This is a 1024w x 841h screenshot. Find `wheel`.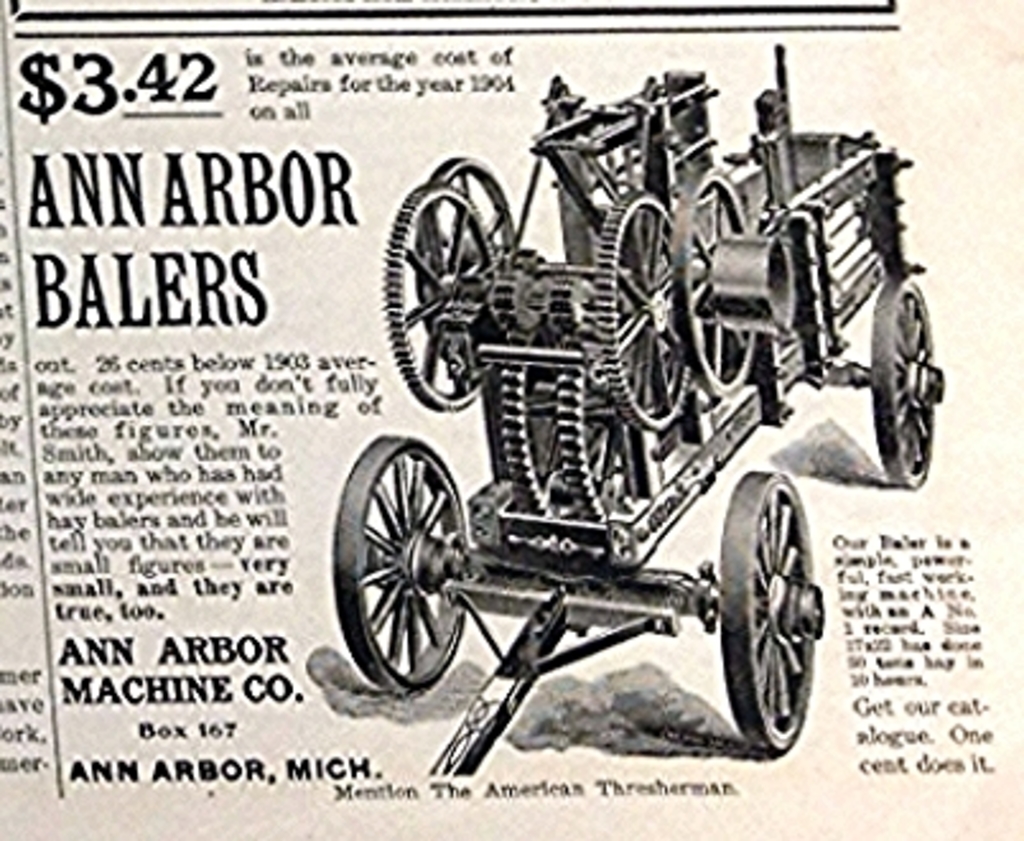
Bounding box: select_region(874, 273, 942, 482).
